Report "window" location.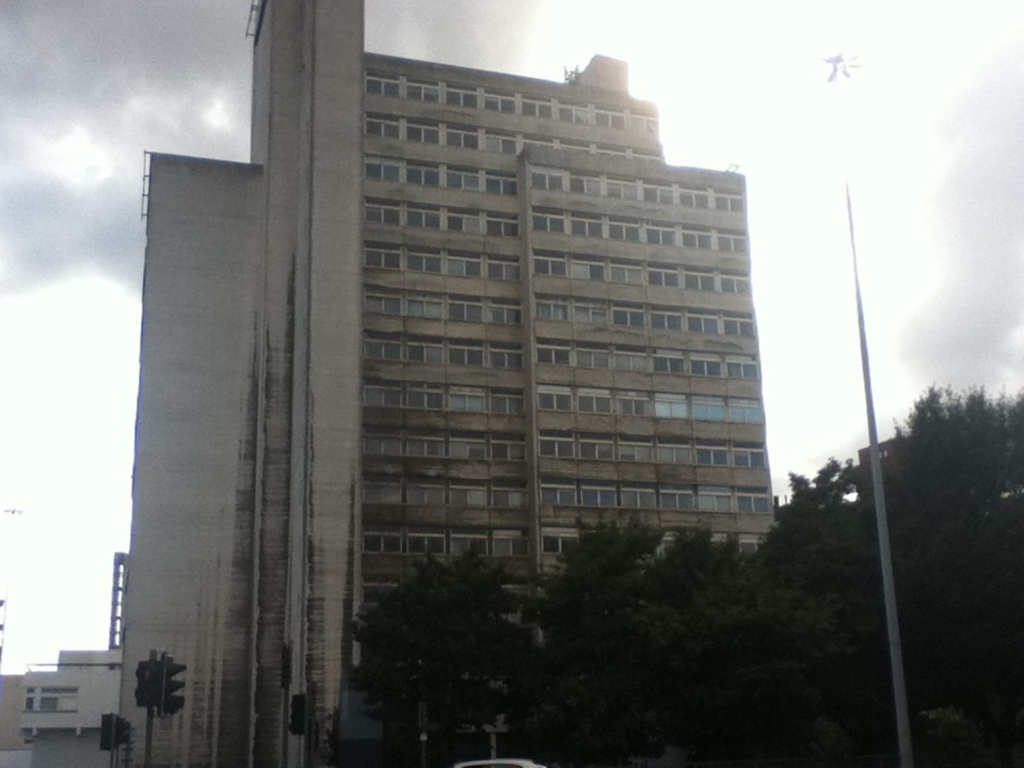
Report: bbox=[446, 83, 482, 109].
